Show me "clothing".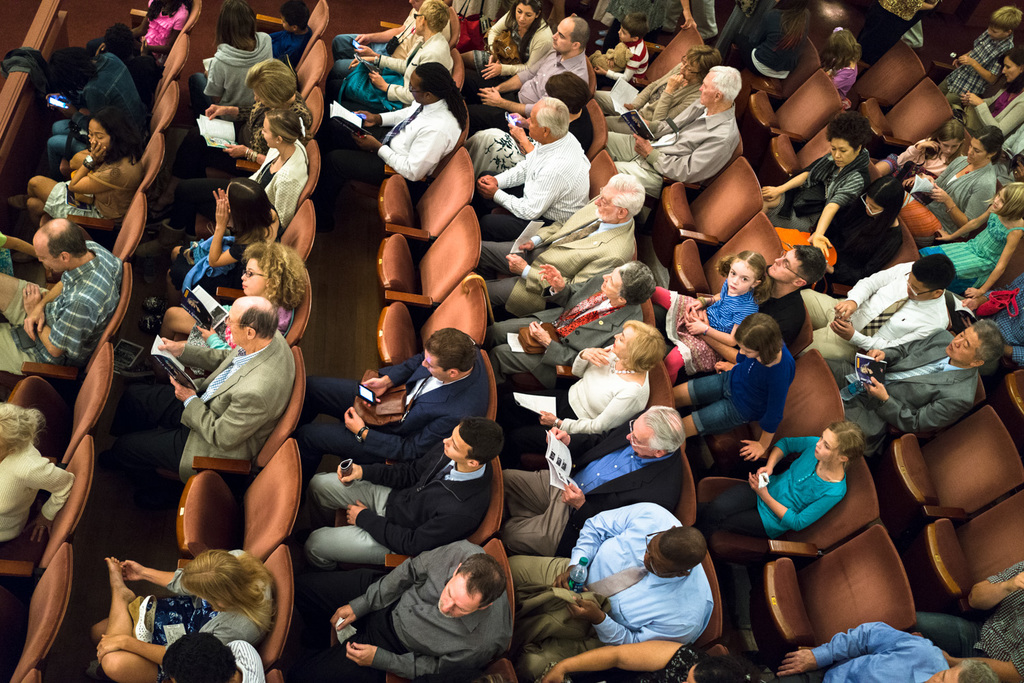
"clothing" is here: {"x1": 306, "y1": 352, "x2": 491, "y2": 469}.
